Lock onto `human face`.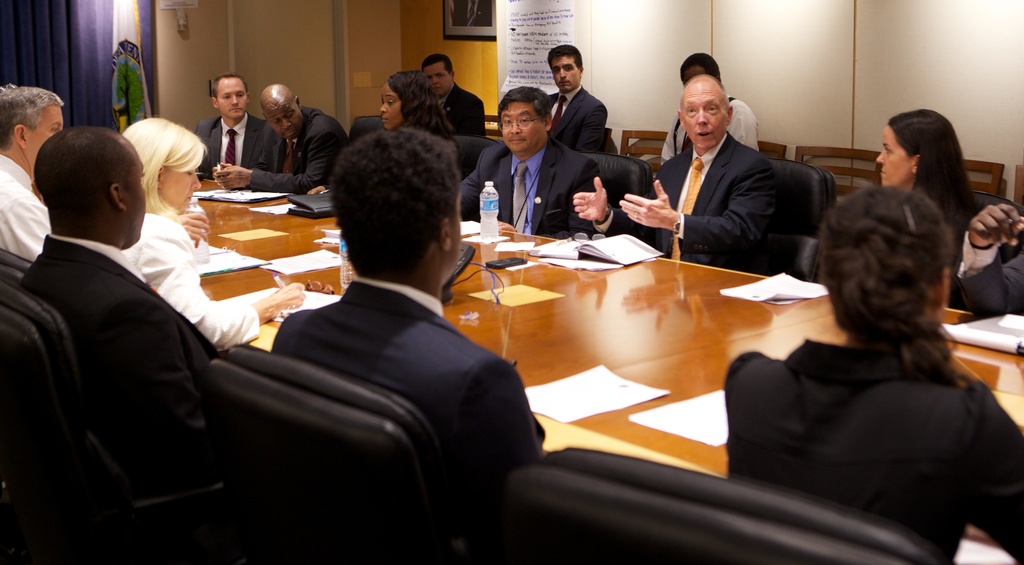
Locked: (269, 98, 304, 140).
